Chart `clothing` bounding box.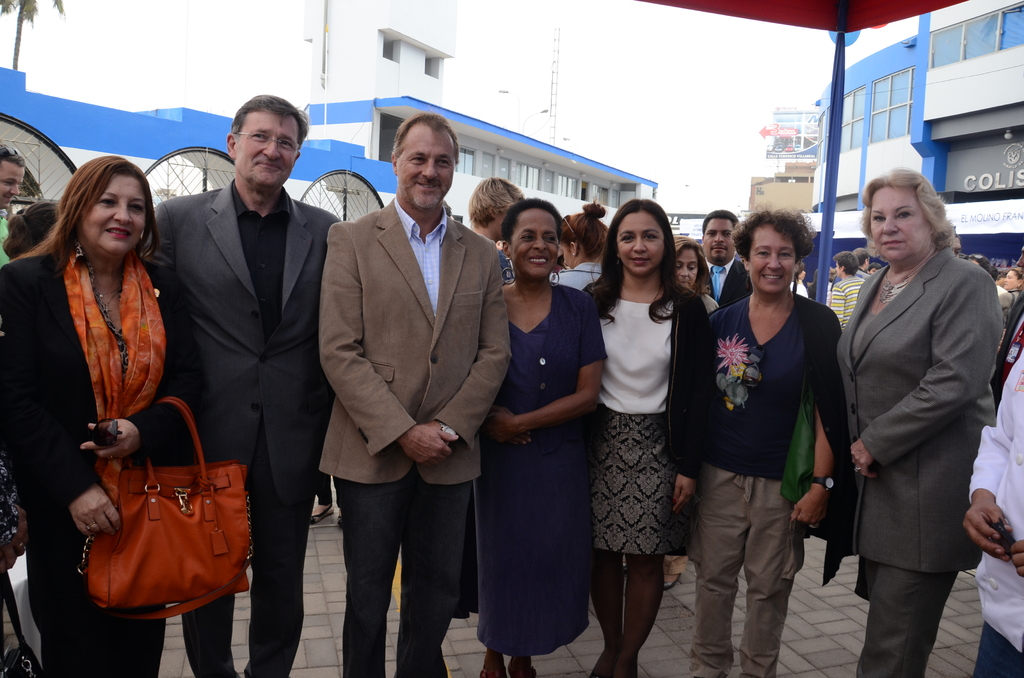
Charted: select_region(450, 488, 484, 621).
